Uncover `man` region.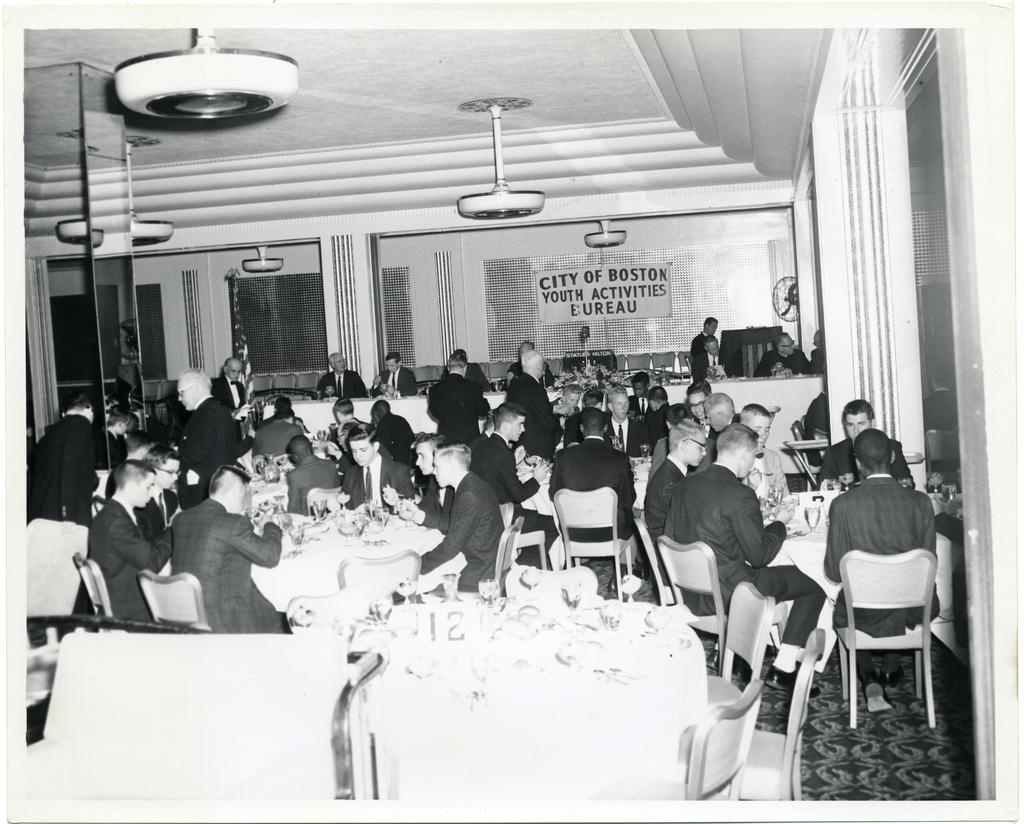
Uncovered: (left=690, top=336, right=739, bottom=383).
